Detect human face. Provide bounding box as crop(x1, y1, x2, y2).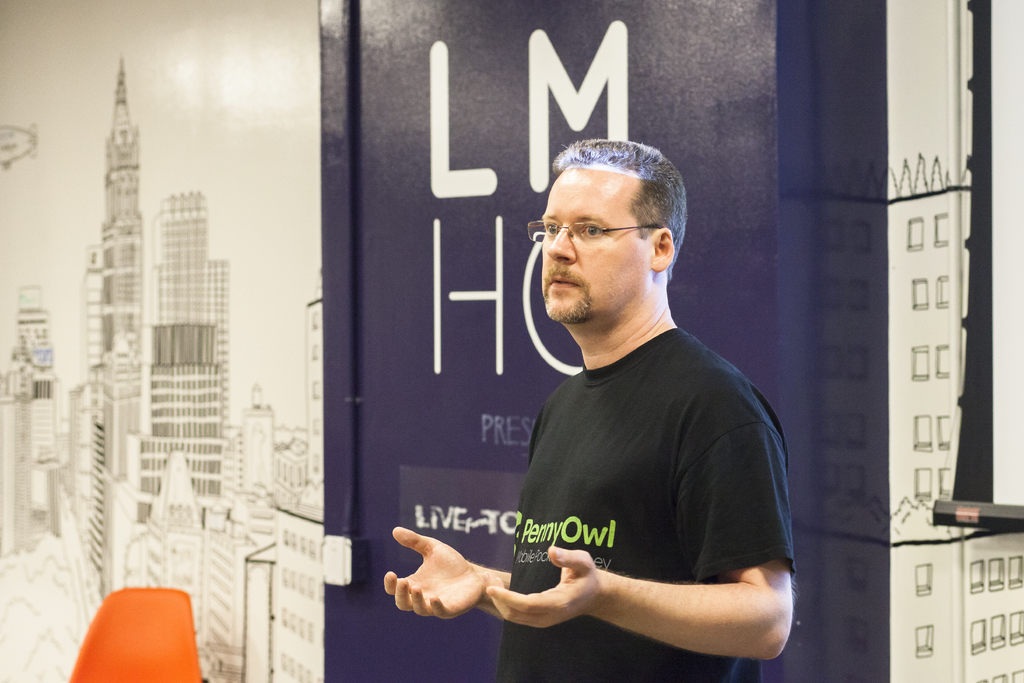
crop(544, 163, 652, 327).
